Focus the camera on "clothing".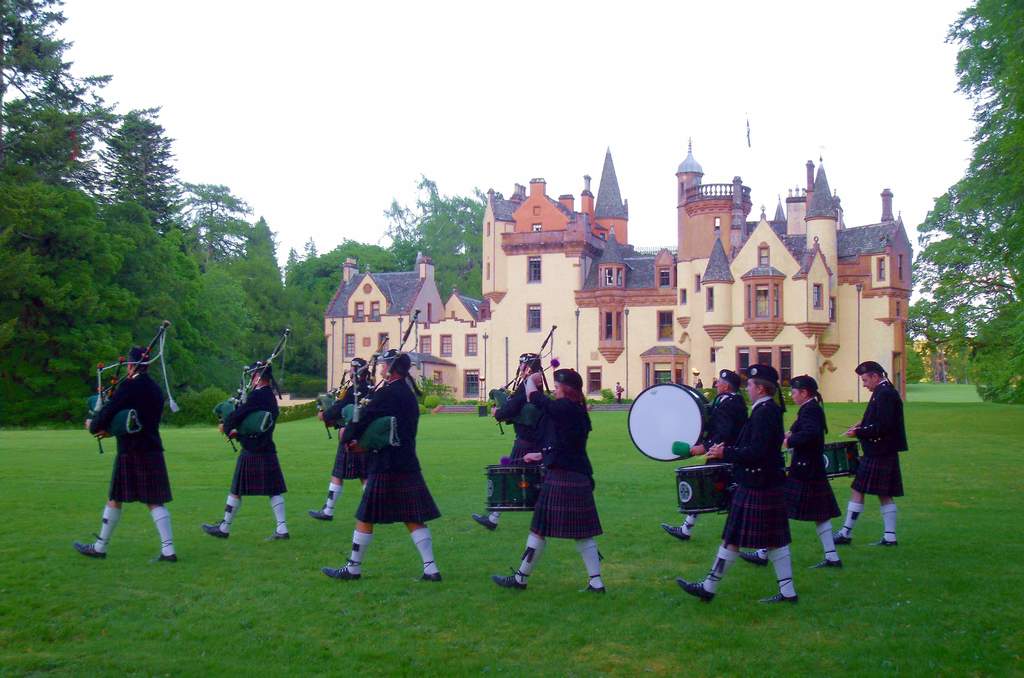
Focus region: region(221, 393, 289, 498).
